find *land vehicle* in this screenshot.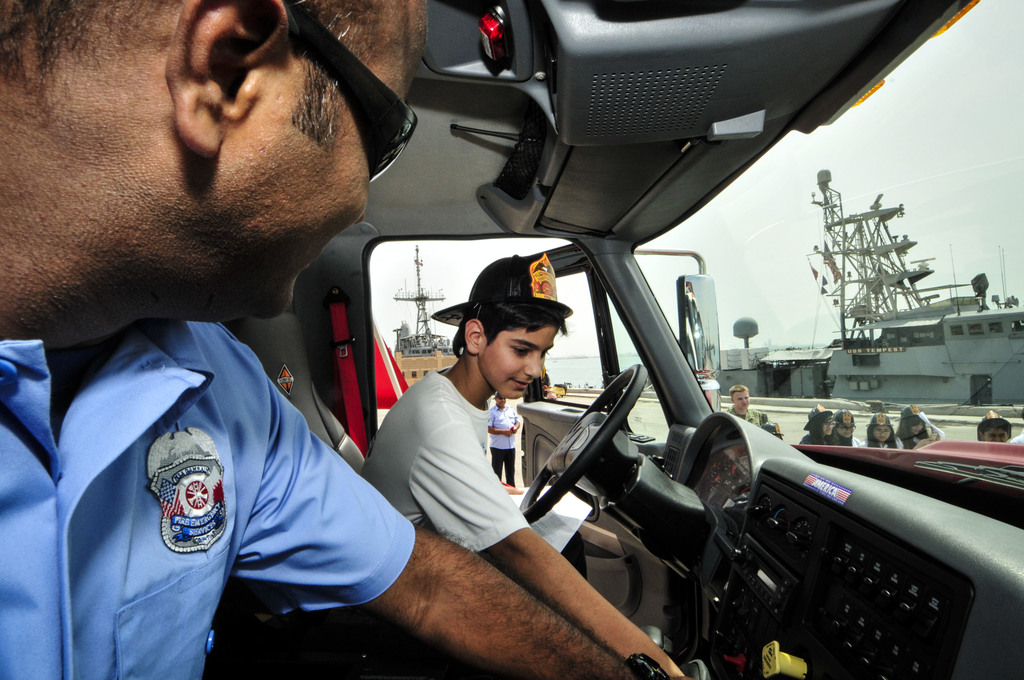
The bounding box for *land vehicle* is bbox=[0, 0, 1023, 679].
